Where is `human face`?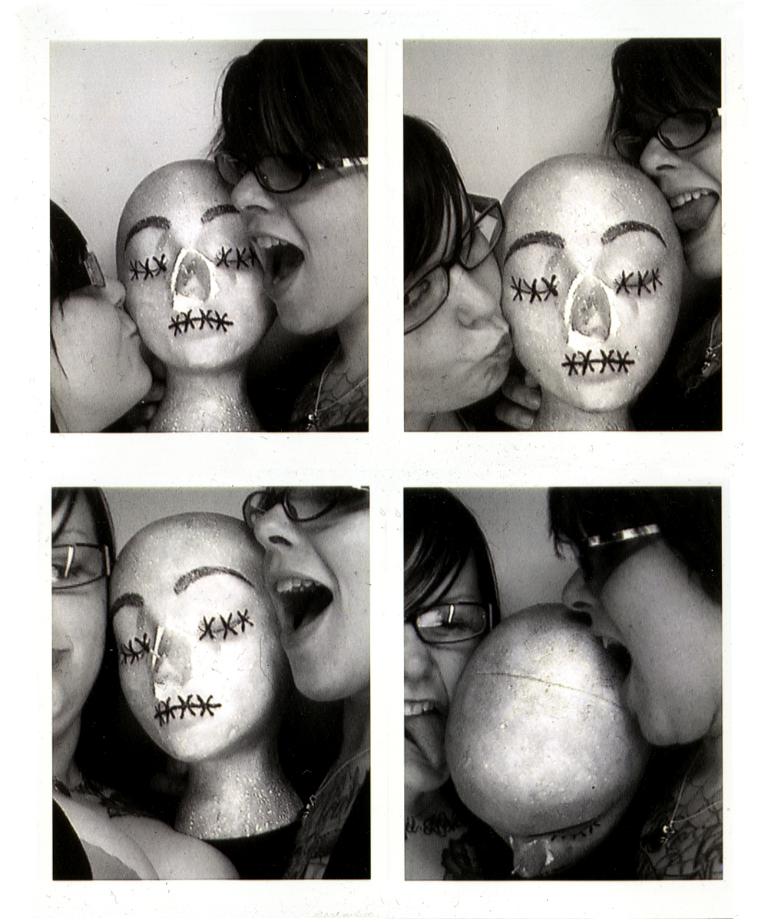
pyautogui.locateOnScreen(109, 532, 281, 763).
